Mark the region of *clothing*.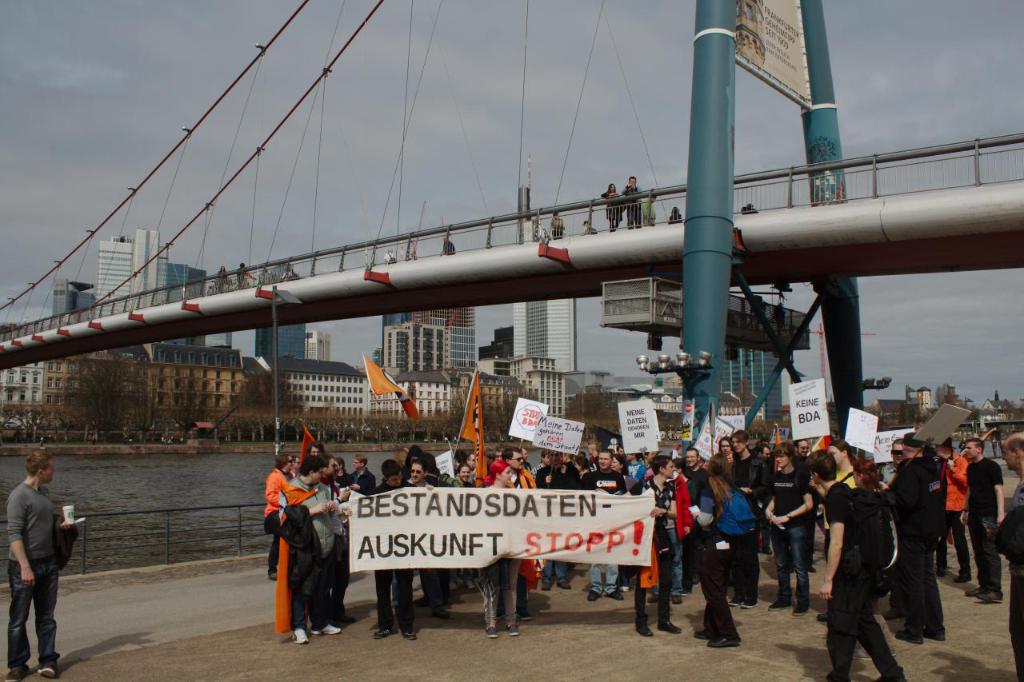
Region: crop(883, 456, 950, 646).
